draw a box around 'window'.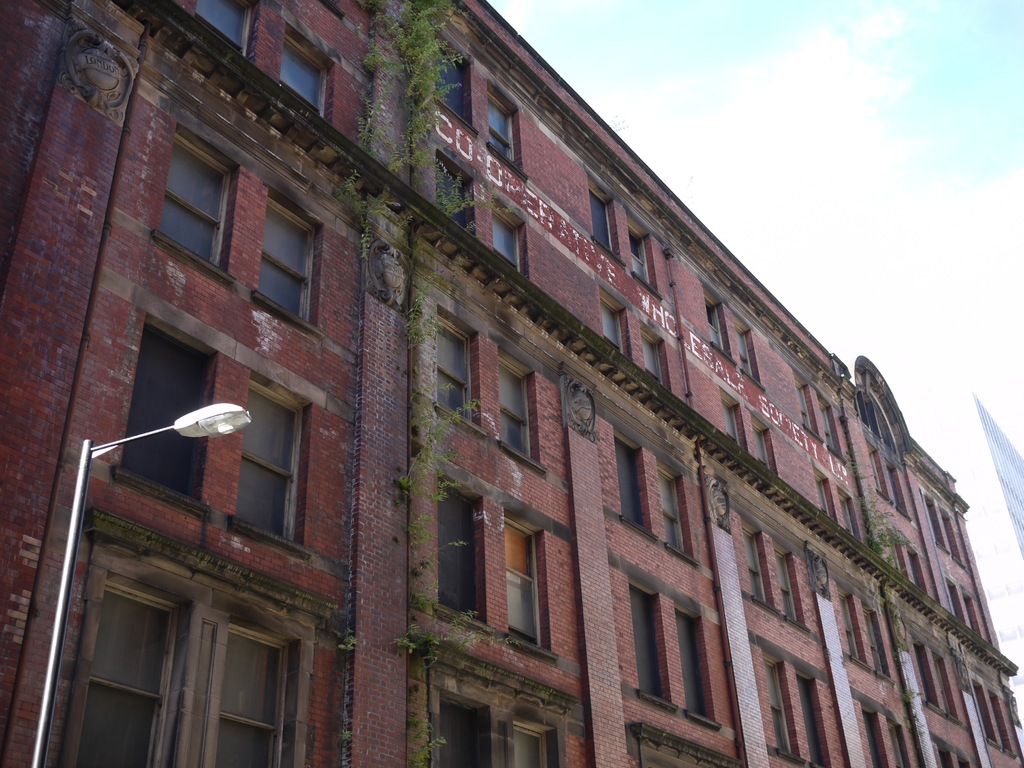
[left=662, top=461, right=701, bottom=575].
